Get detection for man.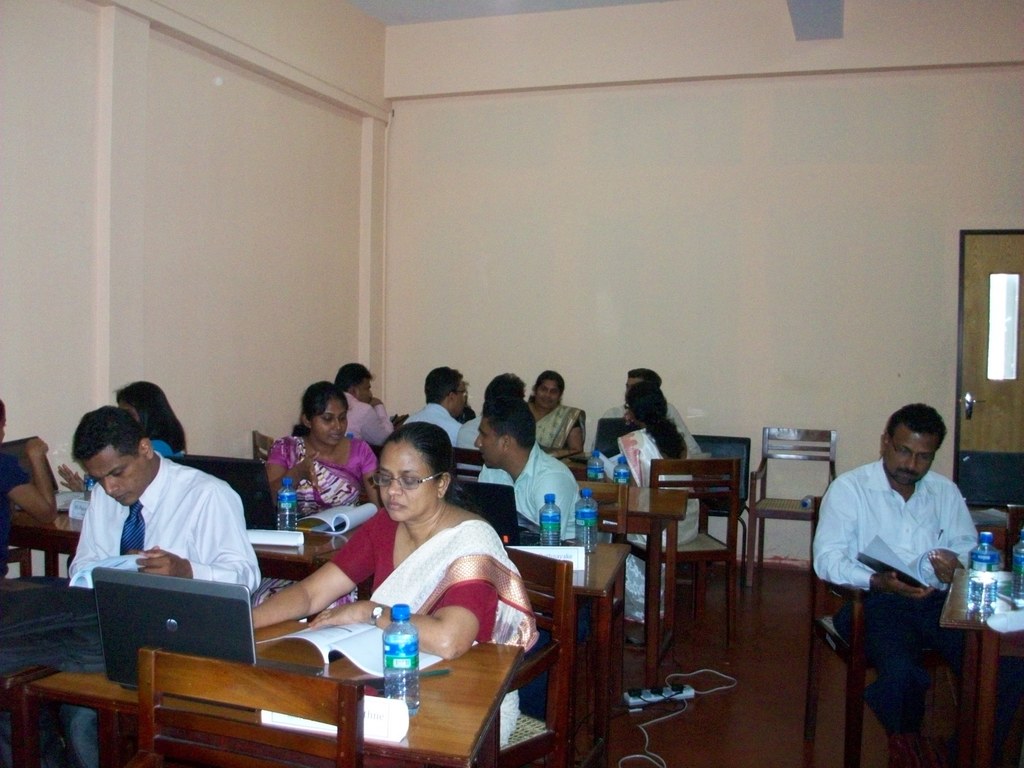
Detection: (left=449, top=367, right=537, bottom=484).
